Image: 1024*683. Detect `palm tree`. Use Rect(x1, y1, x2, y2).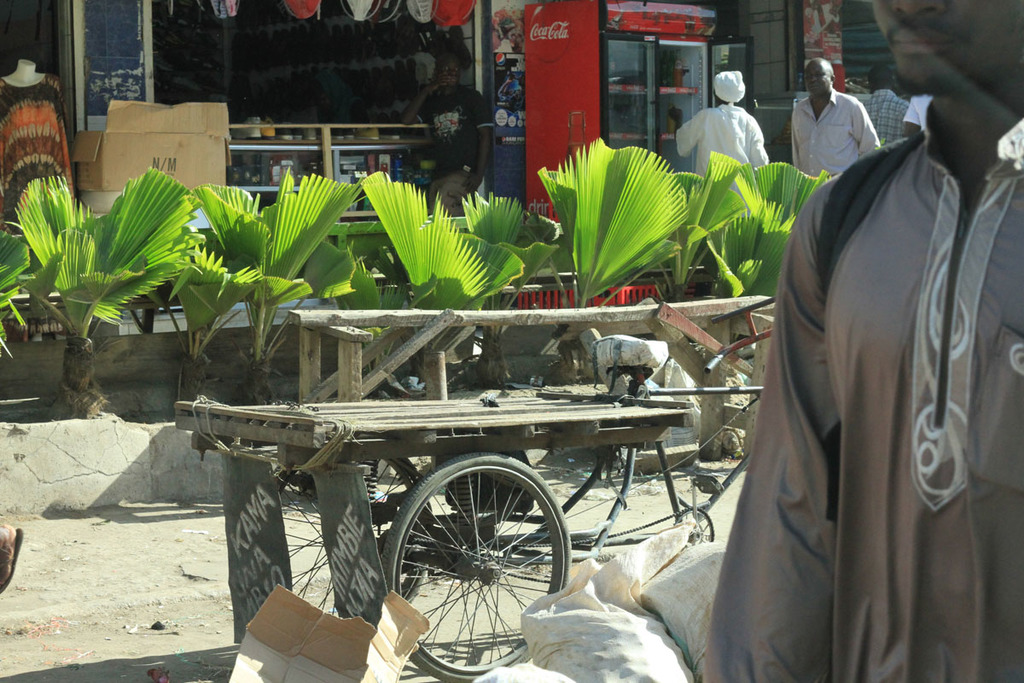
Rect(197, 170, 370, 406).
